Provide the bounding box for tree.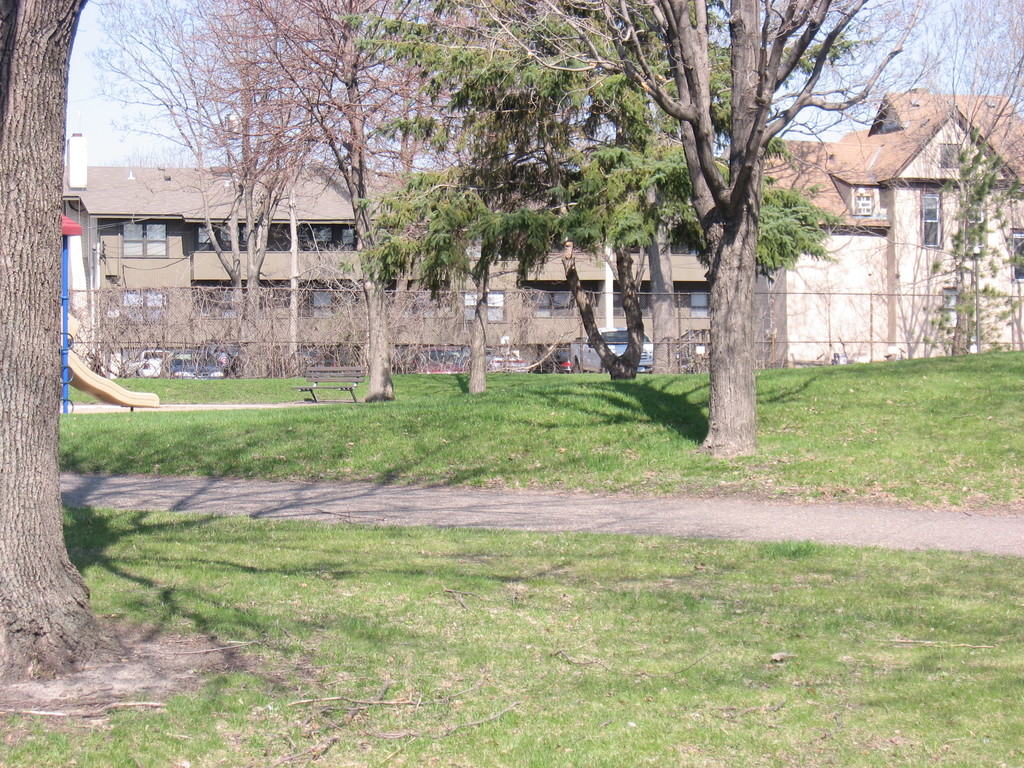
left=0, top=0, right=128, bottom=684.
